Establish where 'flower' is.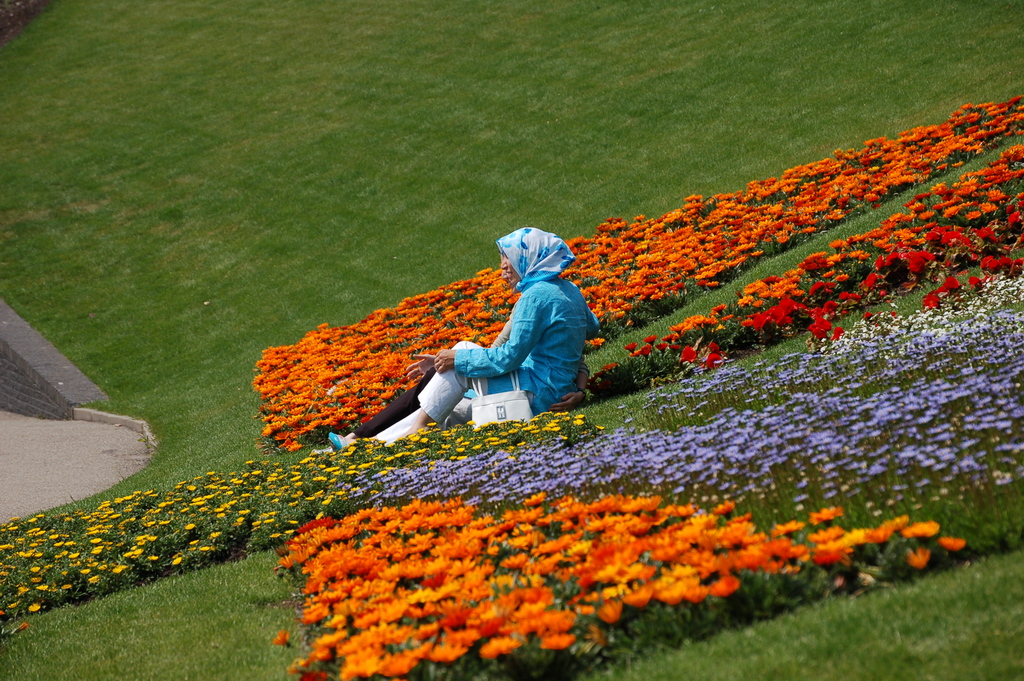
Established at [left=809, top=502, right=839, bottom=524].
